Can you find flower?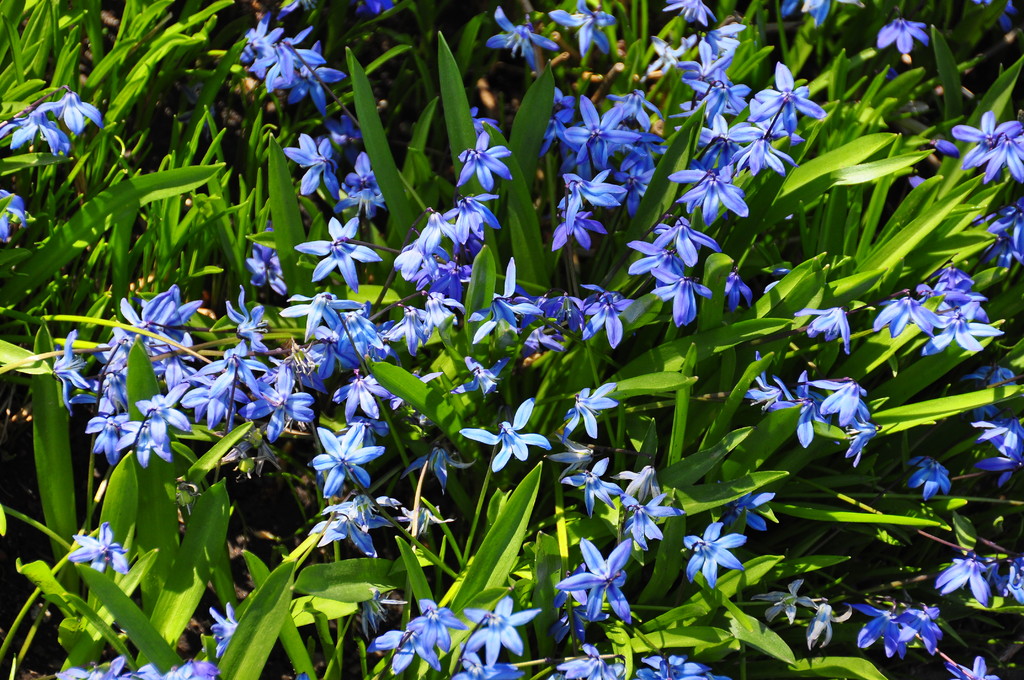
Yes, bounding box: x1=974 y1=417 x2=1023 y2=492.
